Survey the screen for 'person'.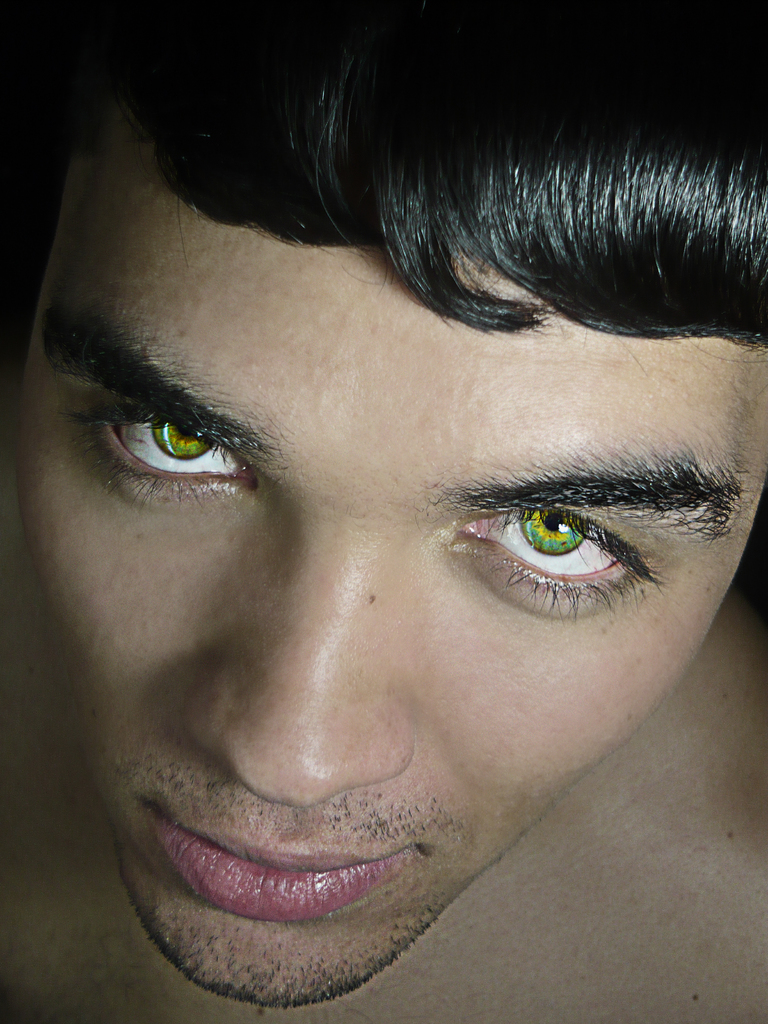
Survey found: pyautogui.locateOnScreen(0, 0, 767, 1023).
